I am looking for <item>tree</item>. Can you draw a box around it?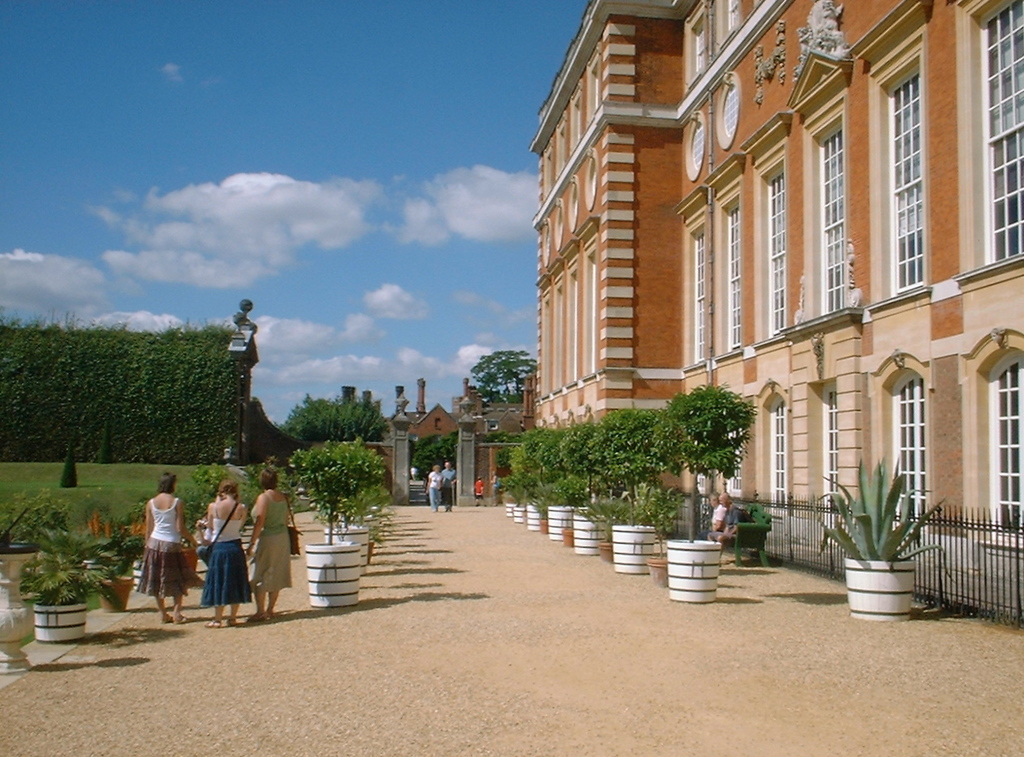
Sure, the bounding box is [280, 394, 391, 444].
